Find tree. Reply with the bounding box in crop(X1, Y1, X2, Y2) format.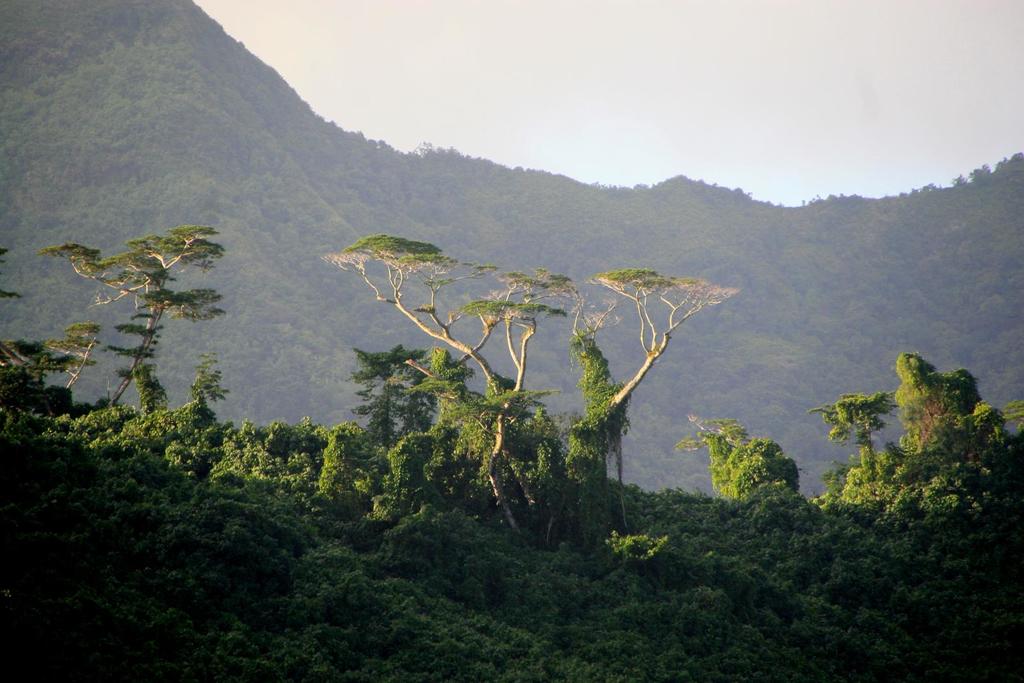
crop(320, 225, 739, 551).
